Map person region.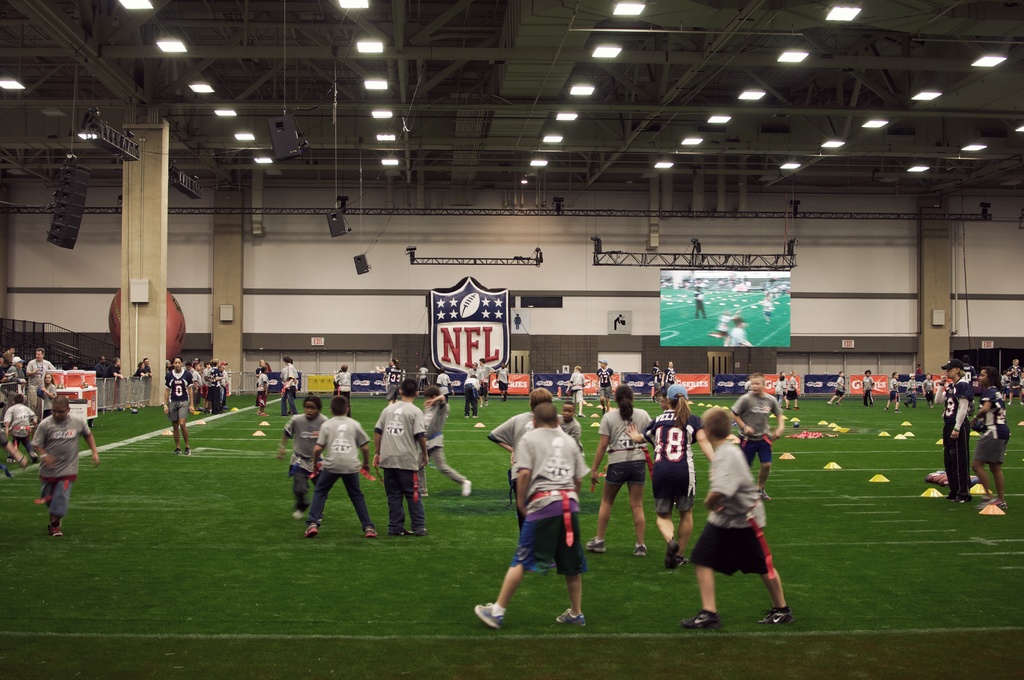
Mapped to rect(921, 373, 934, 405).
